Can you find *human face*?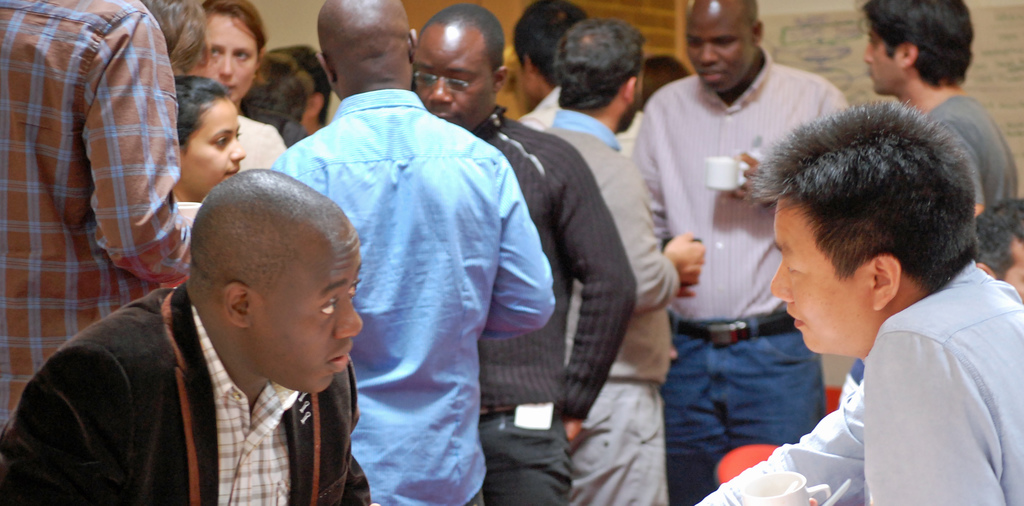
Yes, bounding box: box=[413, 32, 489, 122].
